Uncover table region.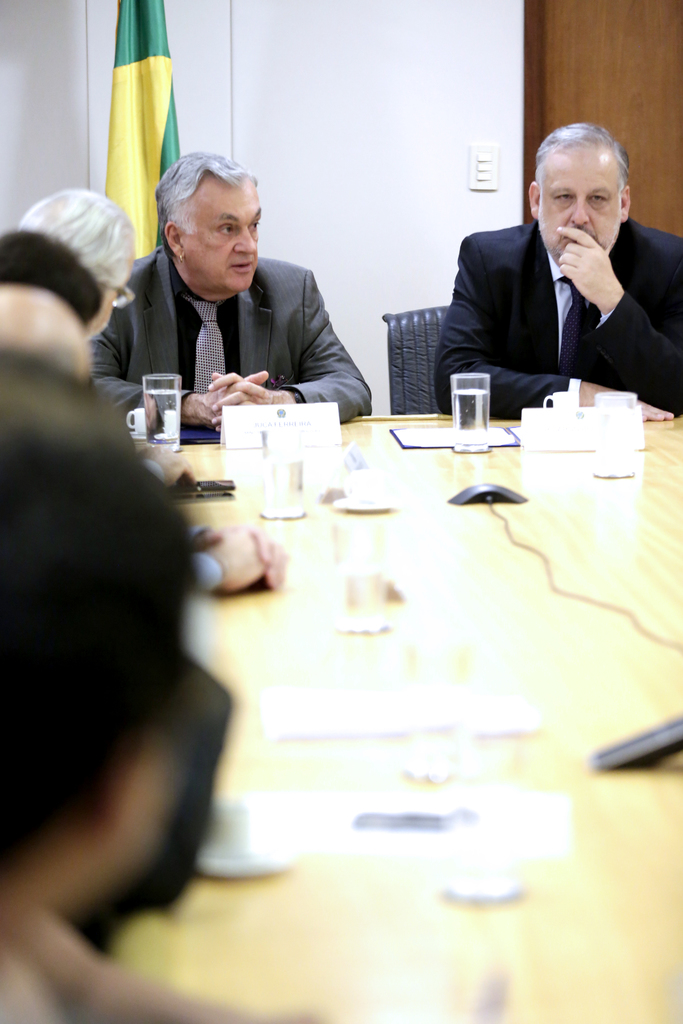
Uncovered: l=97, t=388, r=655, b=937.
